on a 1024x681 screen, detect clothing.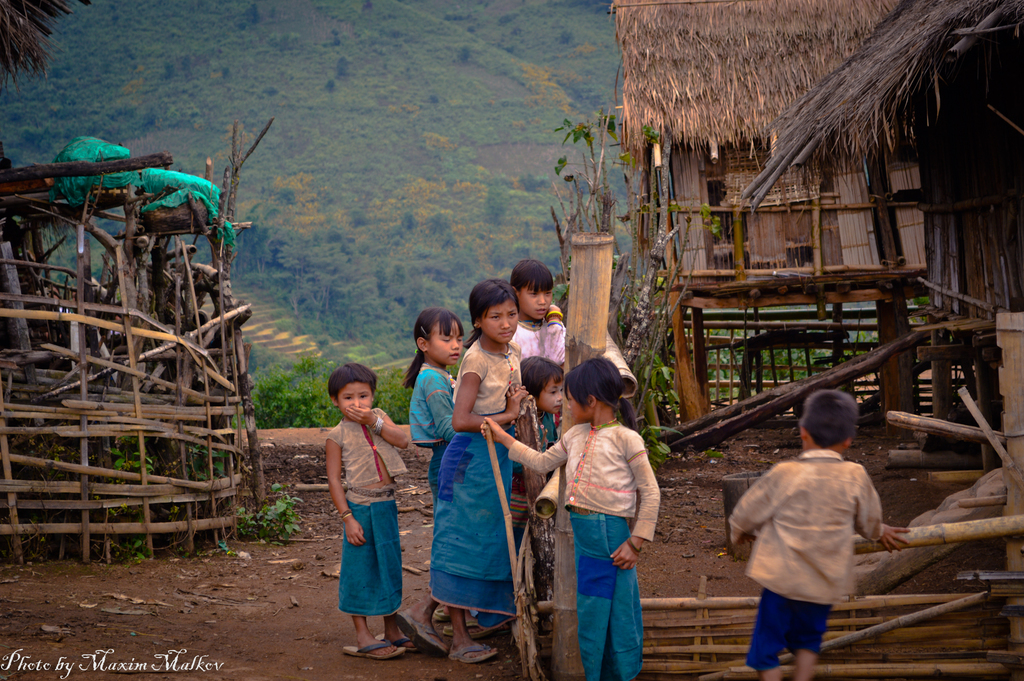
513,401,559,541.
